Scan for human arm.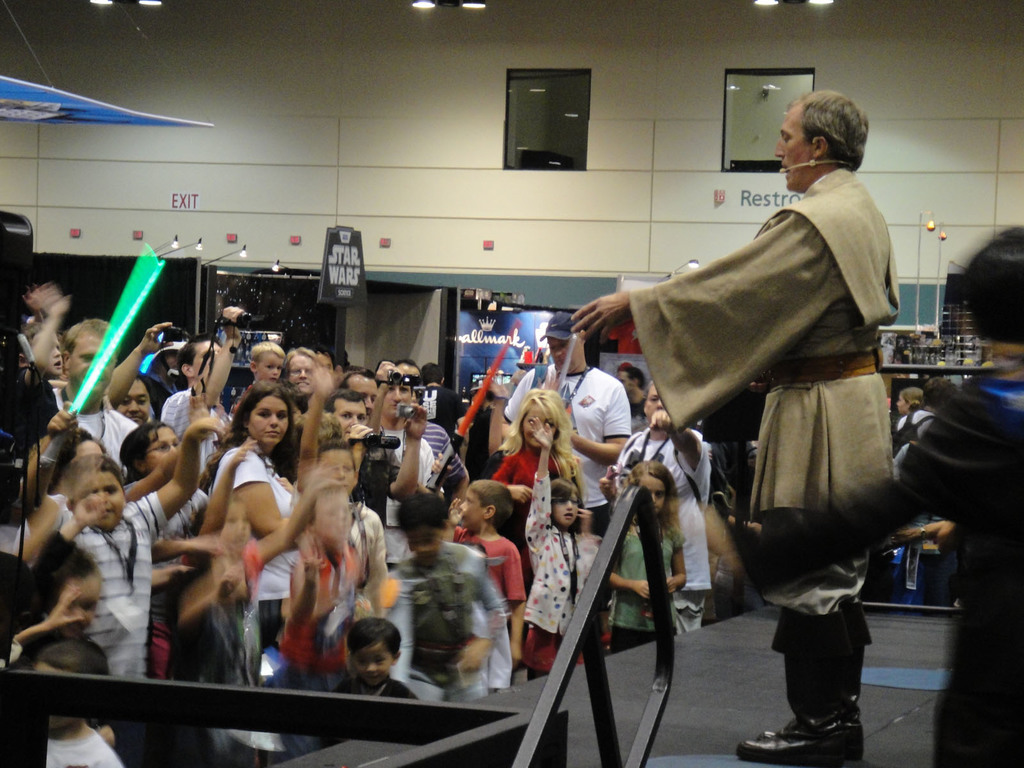
Scan result: bbox(480, 379, 509, 446).
